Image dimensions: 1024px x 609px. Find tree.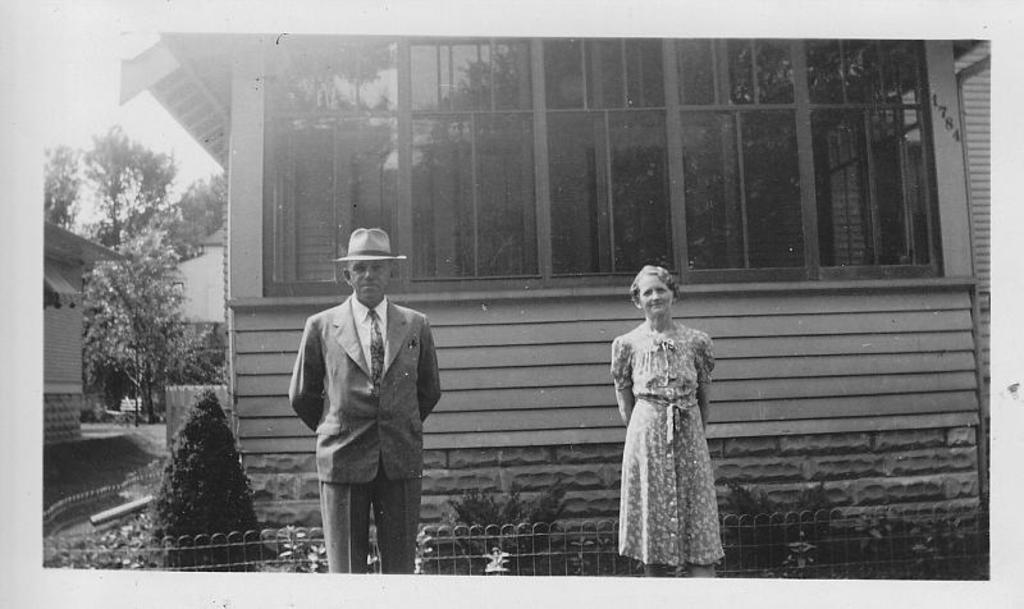
59/177/198/440.
